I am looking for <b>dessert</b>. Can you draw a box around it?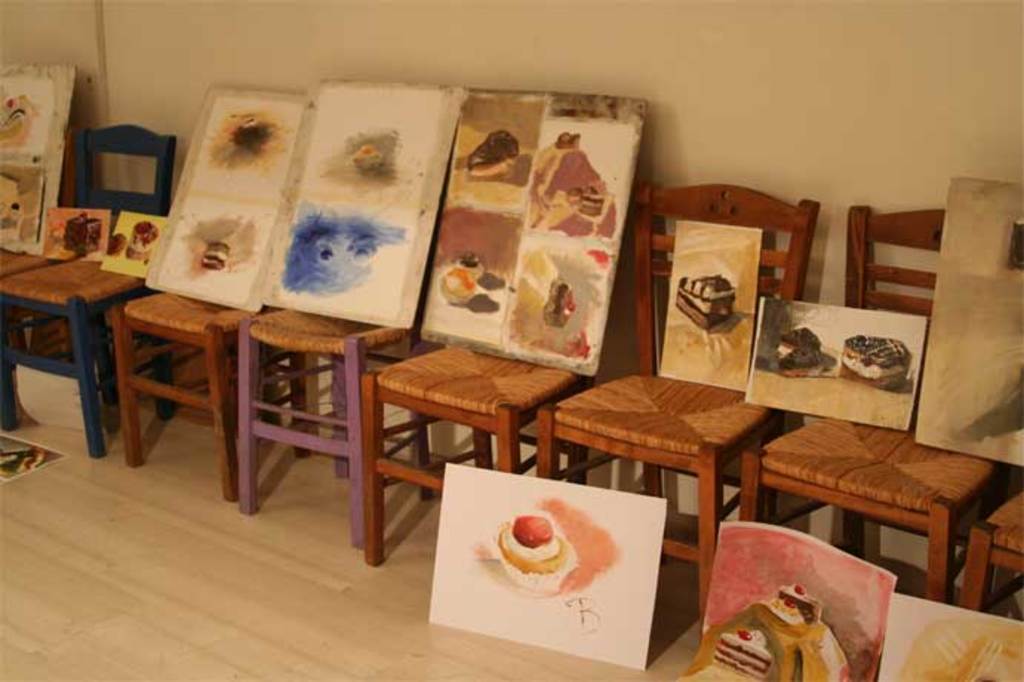
Sure, the bounding box is [62,211,98,255].
